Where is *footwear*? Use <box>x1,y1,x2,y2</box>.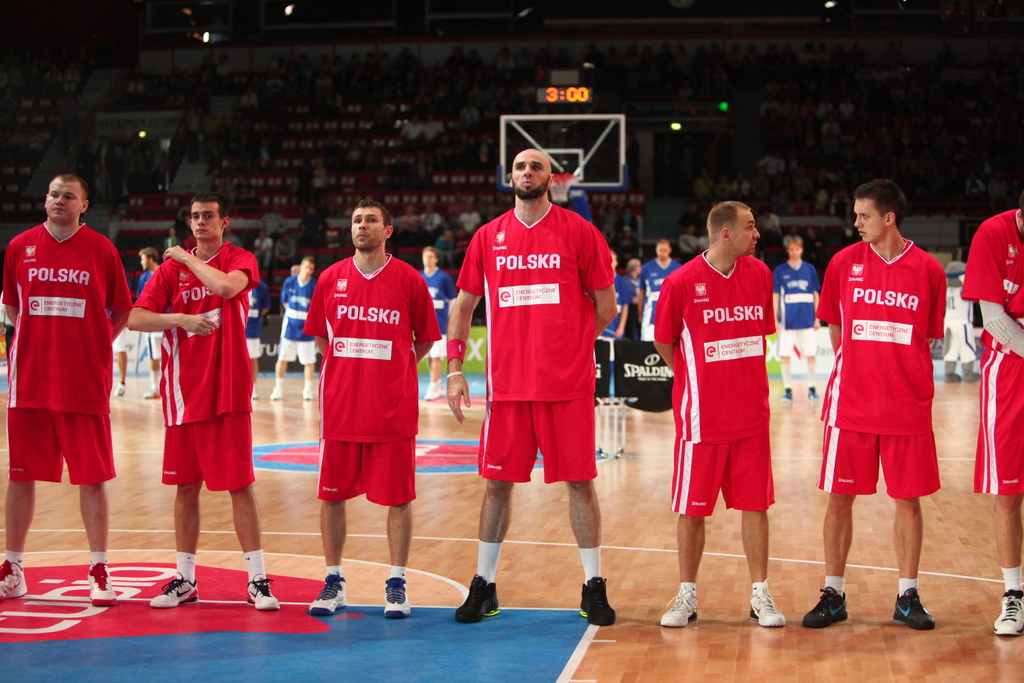
<box>301,384,311,402</box>.
